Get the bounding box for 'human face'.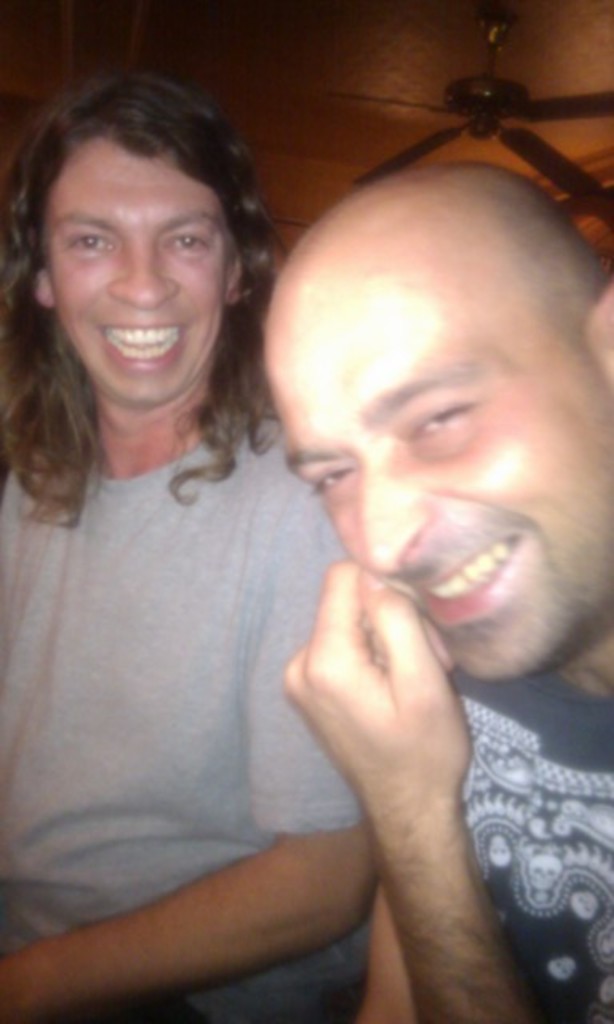
43, 144, 229, 413.
